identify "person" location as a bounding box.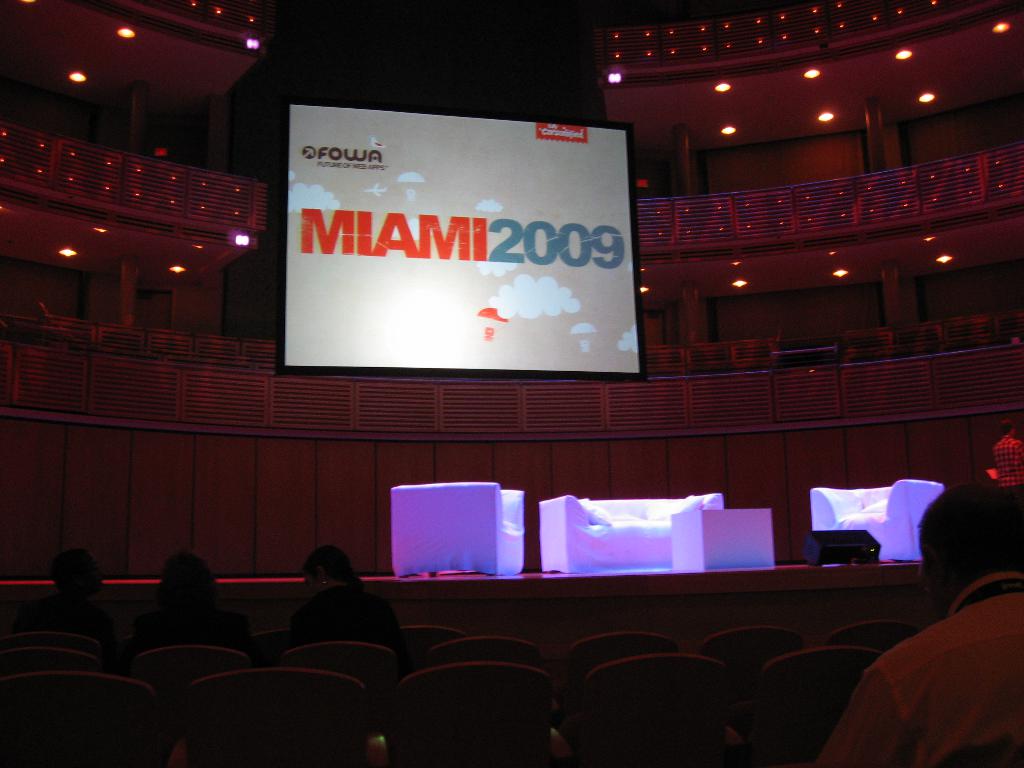
{"x1": 271, "y1": 545, "x2": 407, "y2": 660}.
